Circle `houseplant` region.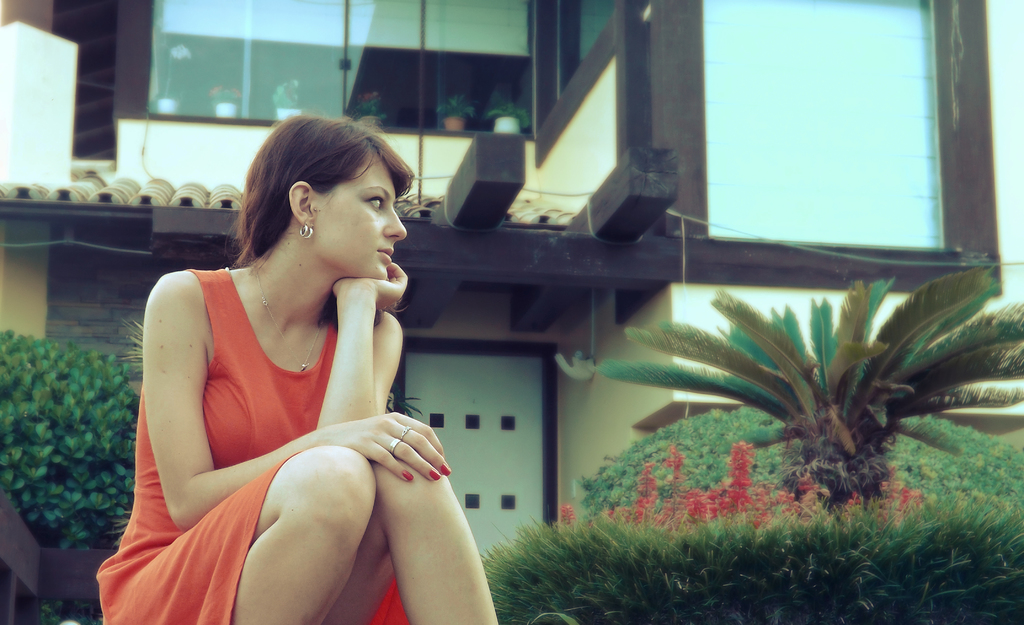
Region: 271,76,303,123.
